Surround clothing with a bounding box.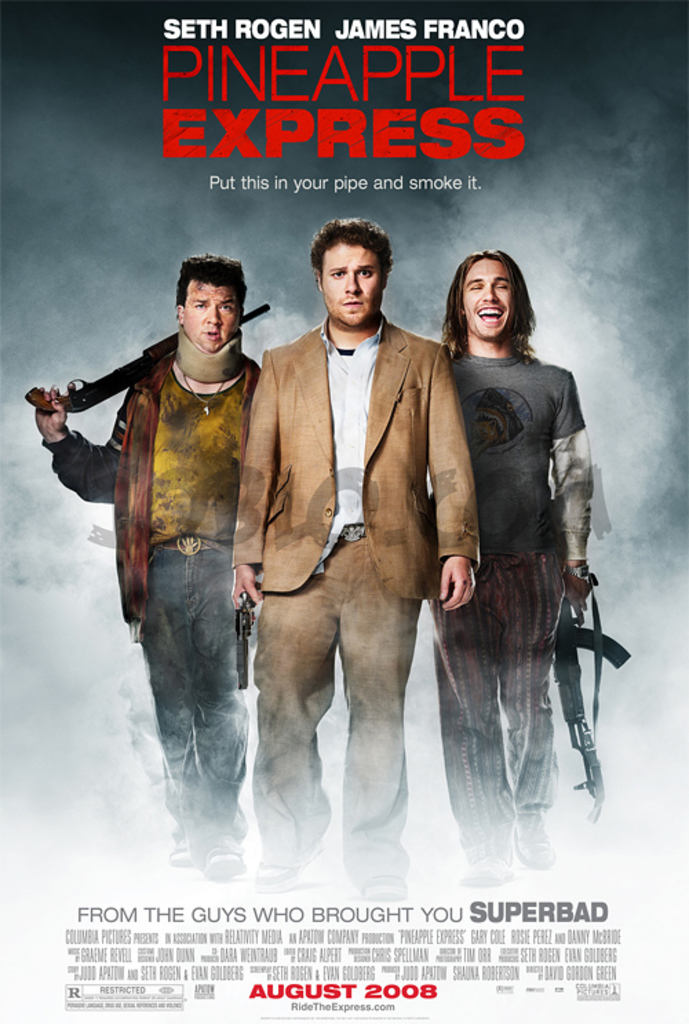
[45,349,262,852].
